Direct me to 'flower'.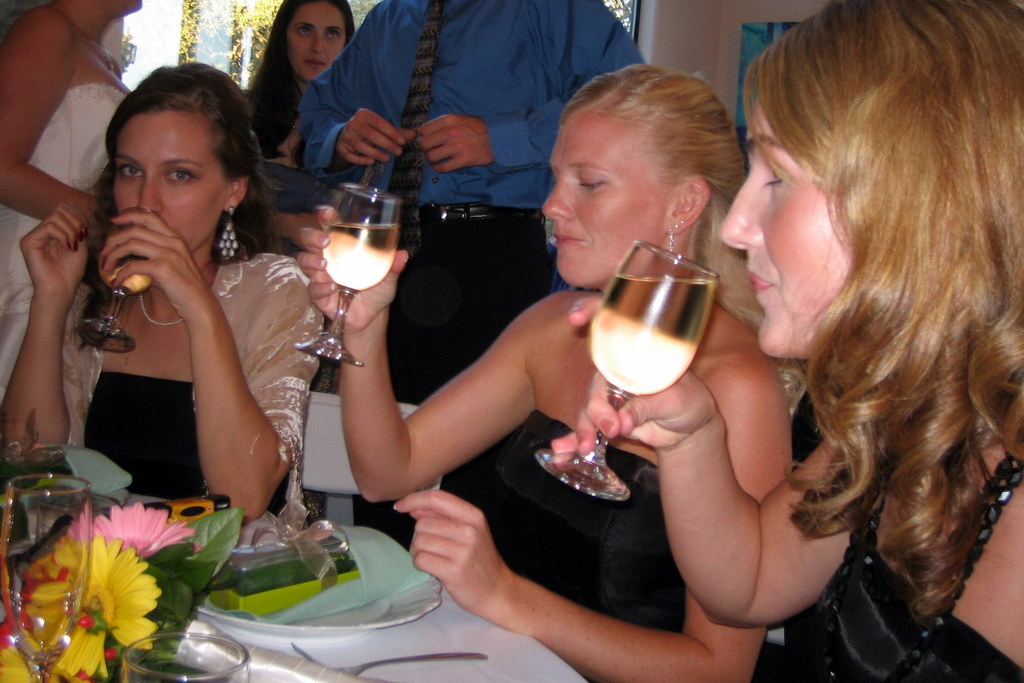
Direction: <bbox>84, 500, 198, 567</bbox>.
